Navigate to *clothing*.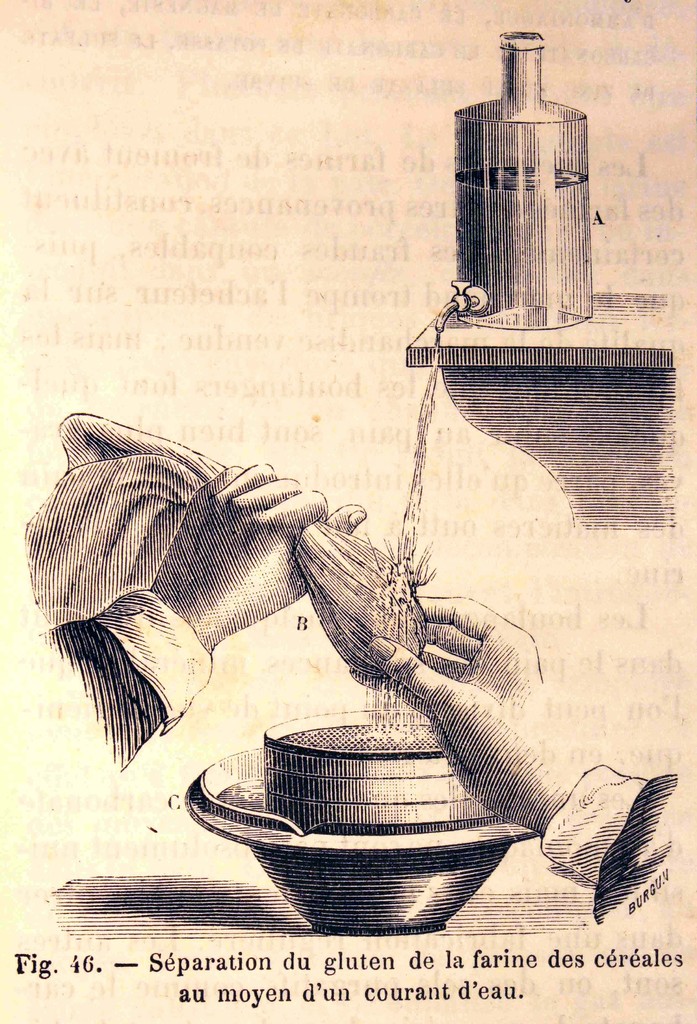
Navigation target: (45, 584, 678, 923).
